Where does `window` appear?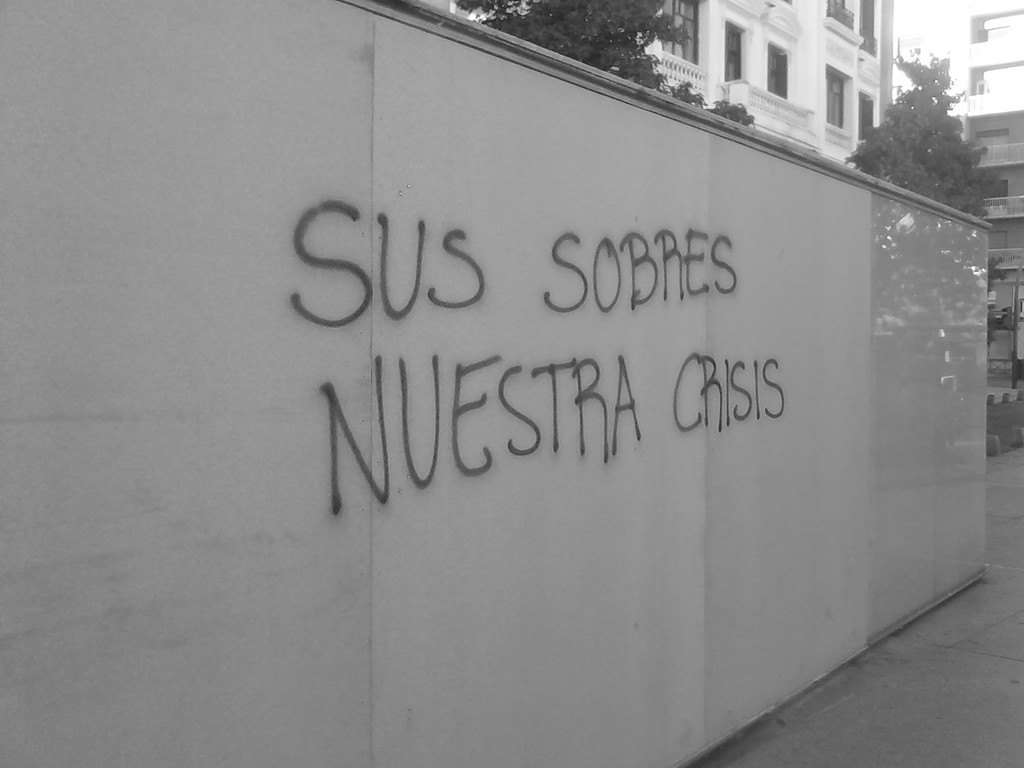
Appears at l=976, t=129, r=1011, b=159.
